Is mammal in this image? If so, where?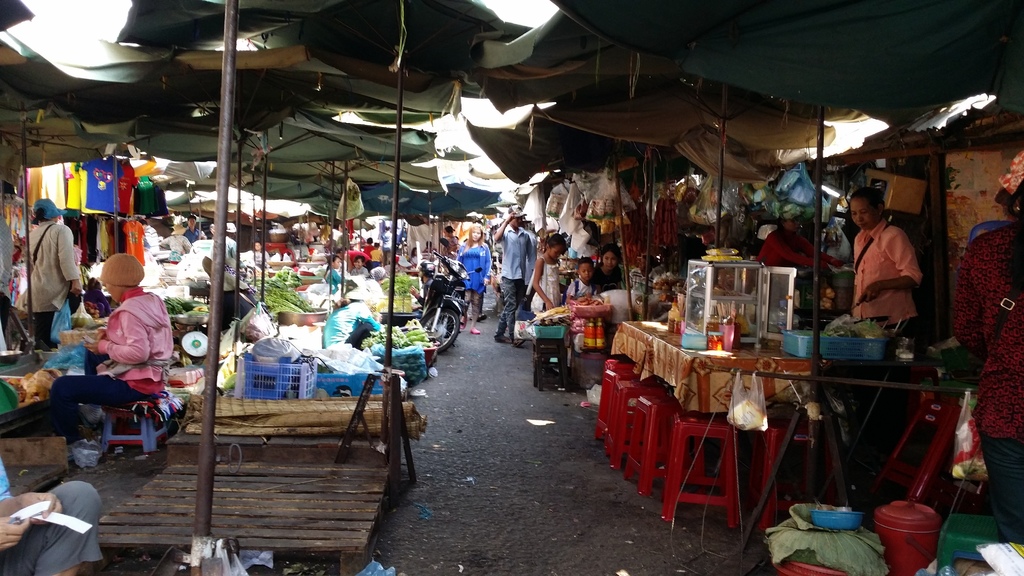
Yes, at box=[359, 237, 376, 253].
